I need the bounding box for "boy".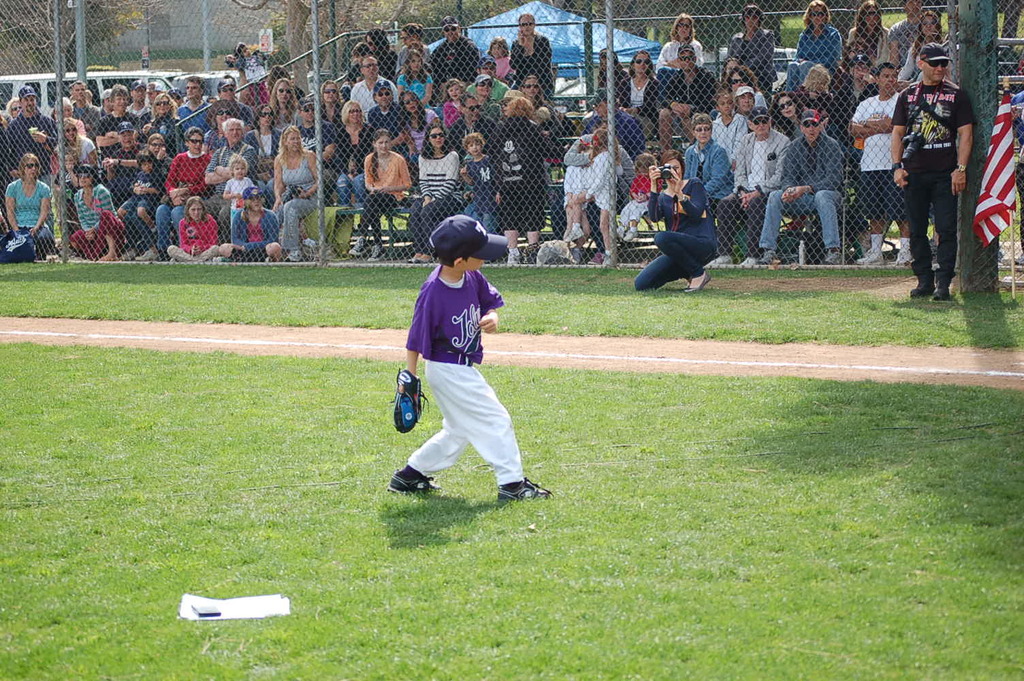
Here it is: bbox=(219, 153, 257, 229).
